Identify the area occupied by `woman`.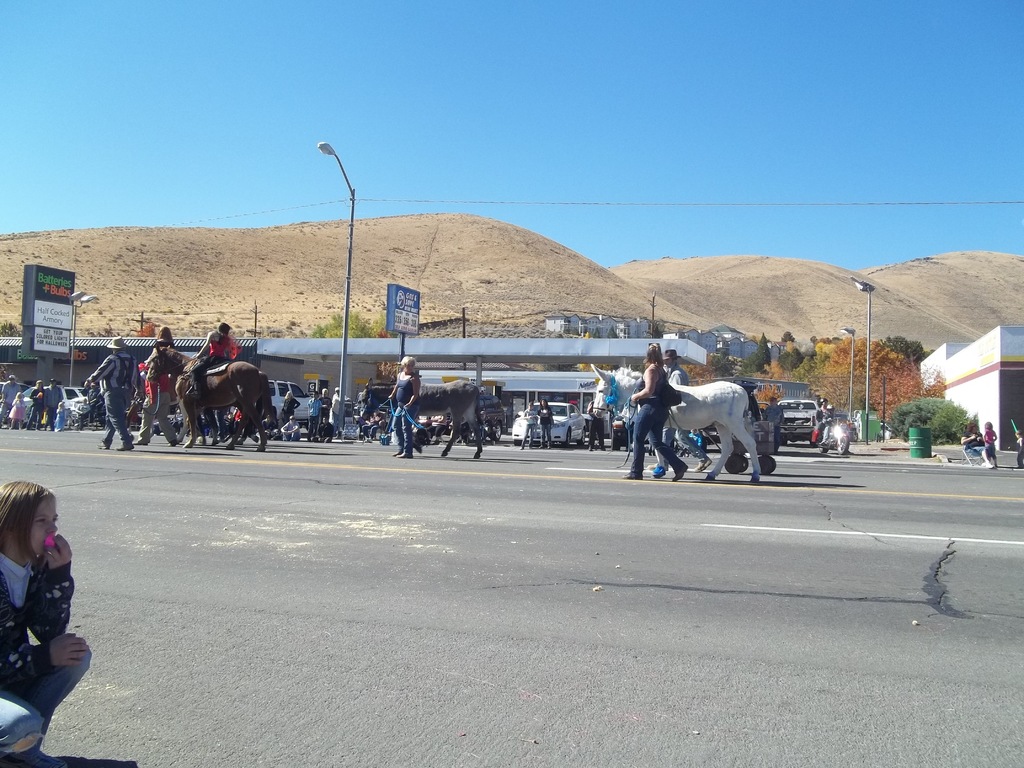
Area: 620/341/687/480.
